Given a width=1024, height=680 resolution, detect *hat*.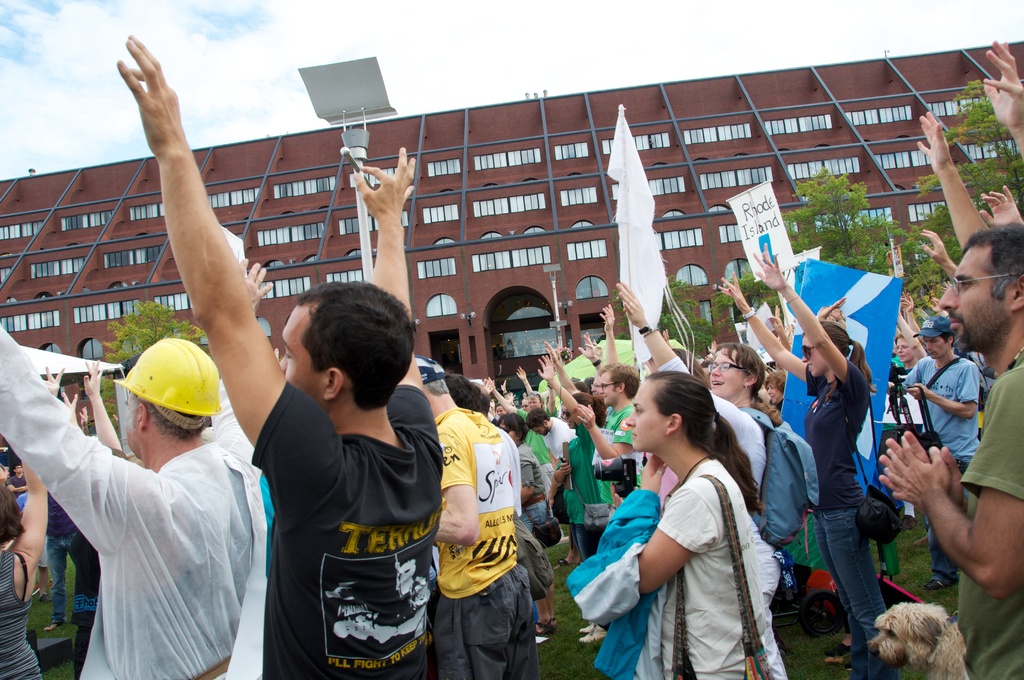
909,317,950,341.
